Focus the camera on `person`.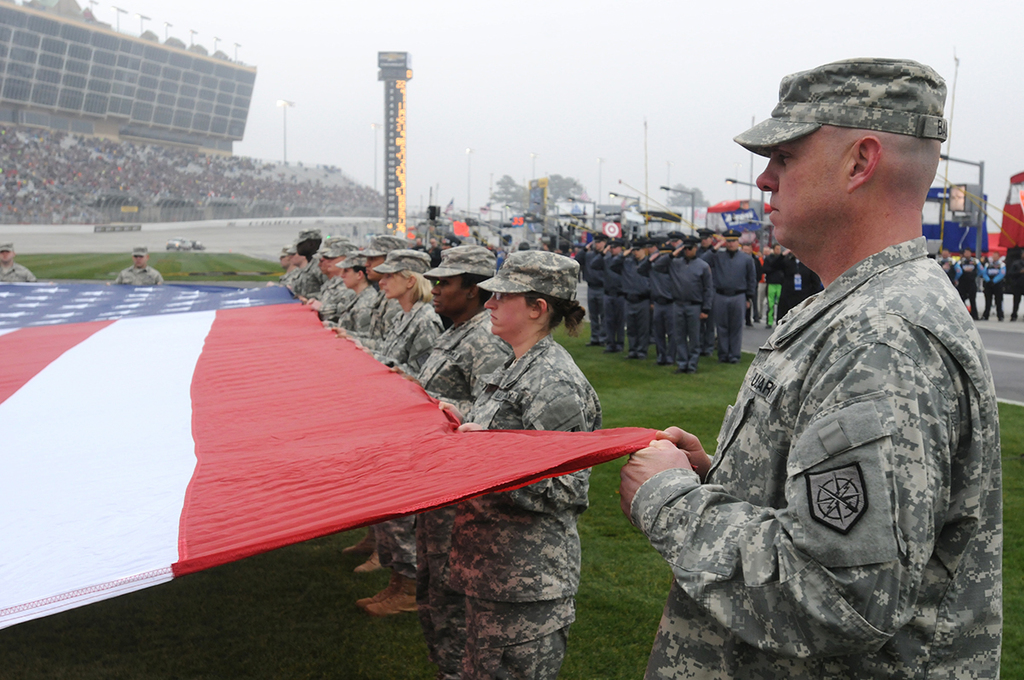
Focus region: Rect(0, 241, 34, 286).
